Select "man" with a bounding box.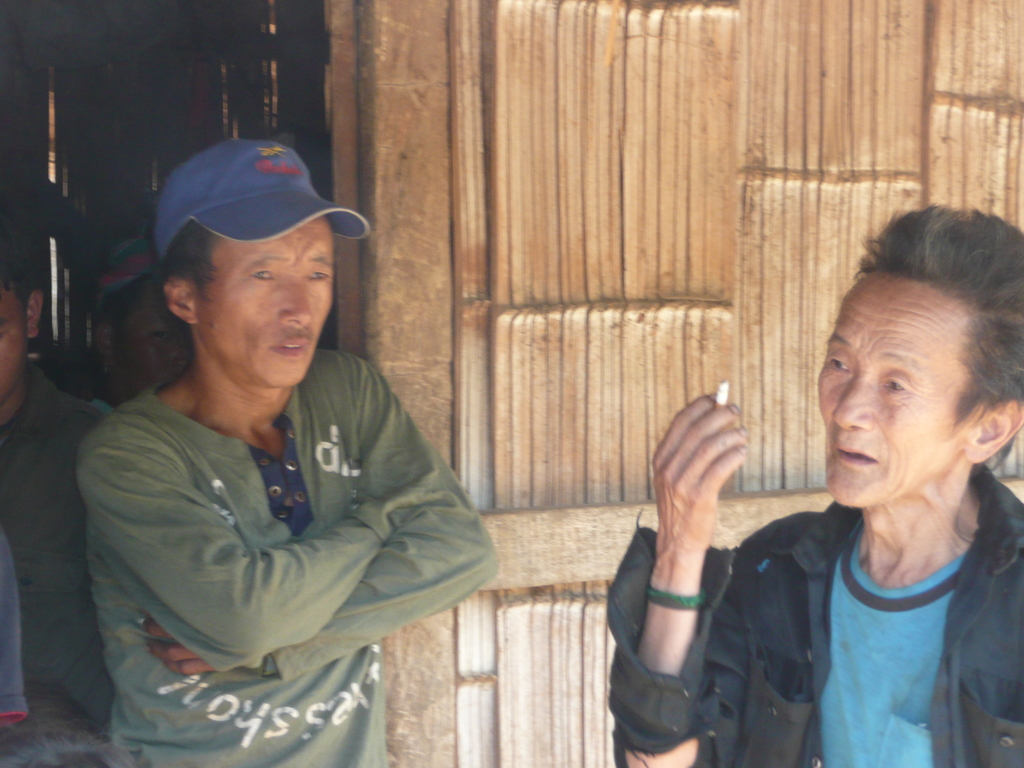
(left=605, top=195, right=1023, bottom=767).
